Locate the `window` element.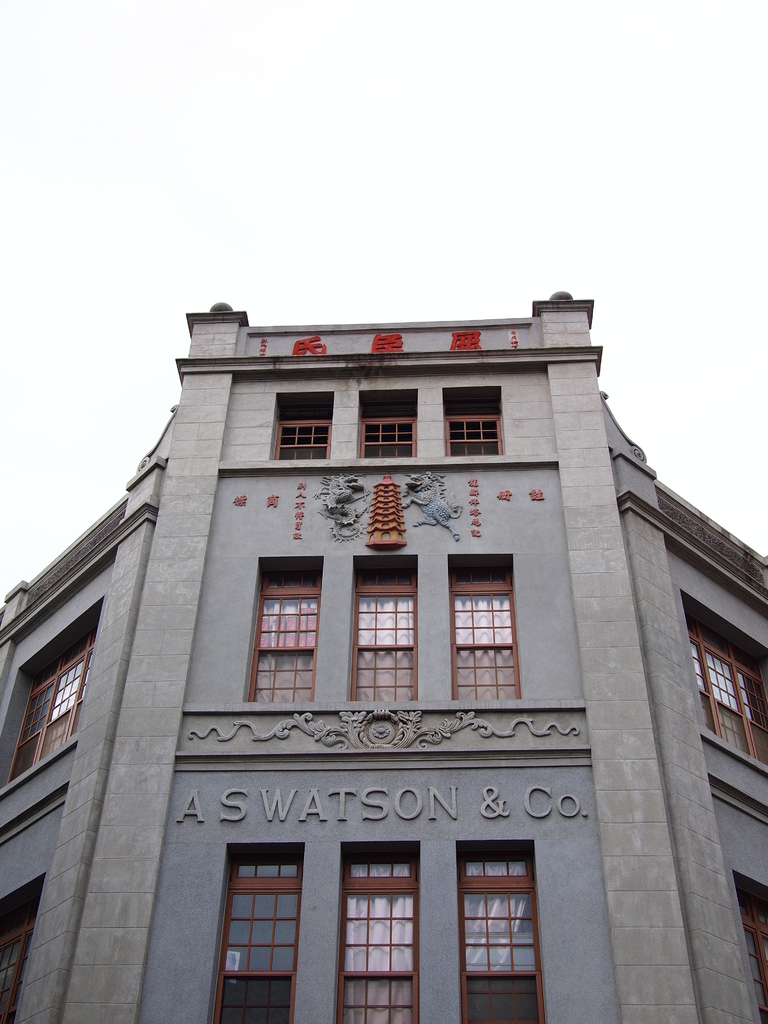
Element bbox: 466, 841, 534, 986.
